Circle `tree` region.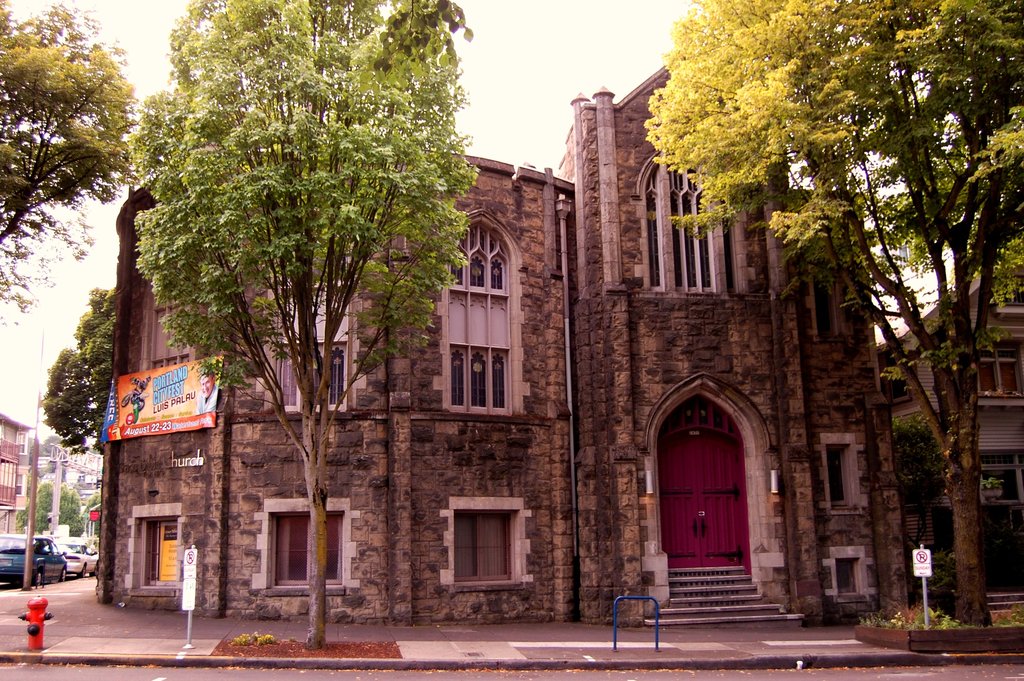
Region: left=638, top=0, right=1023, bottom=627.
